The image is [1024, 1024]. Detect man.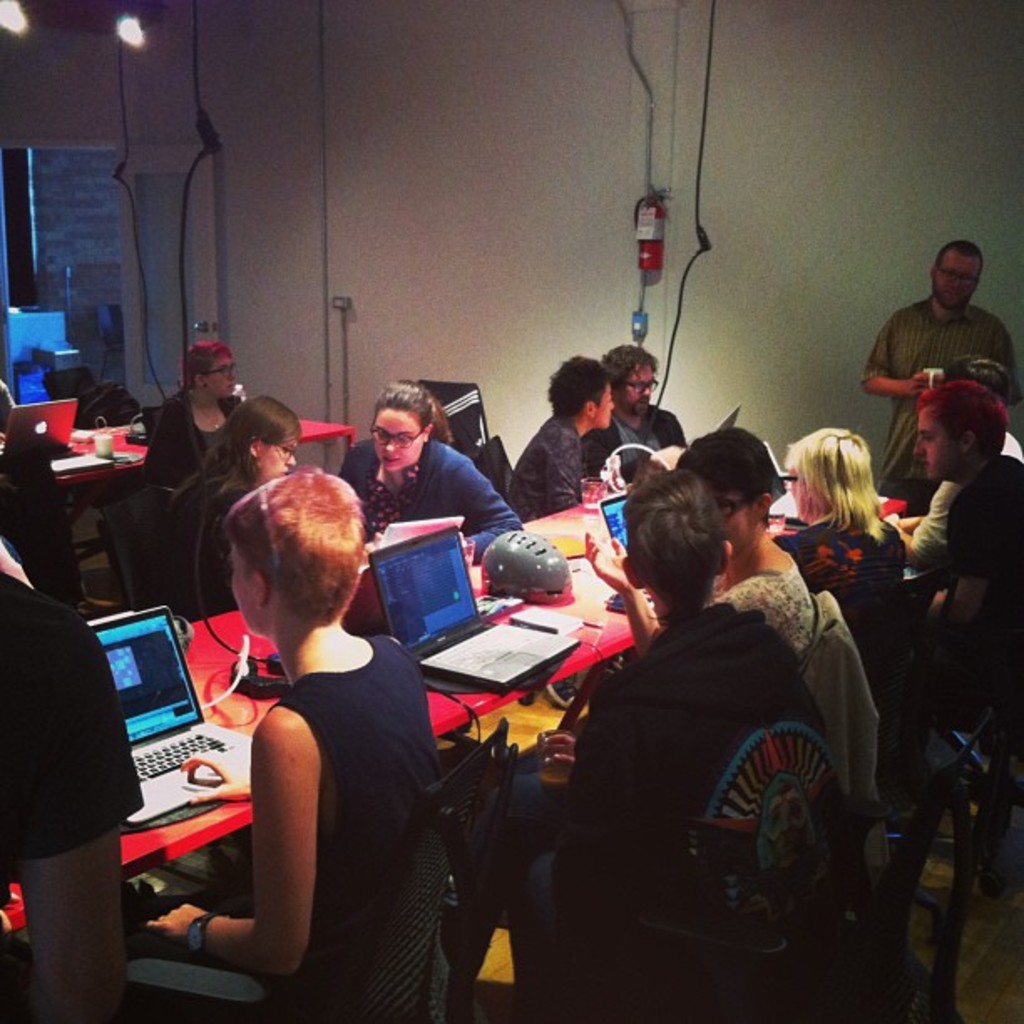
Detection: detection(857, 243, 1021, 487).
